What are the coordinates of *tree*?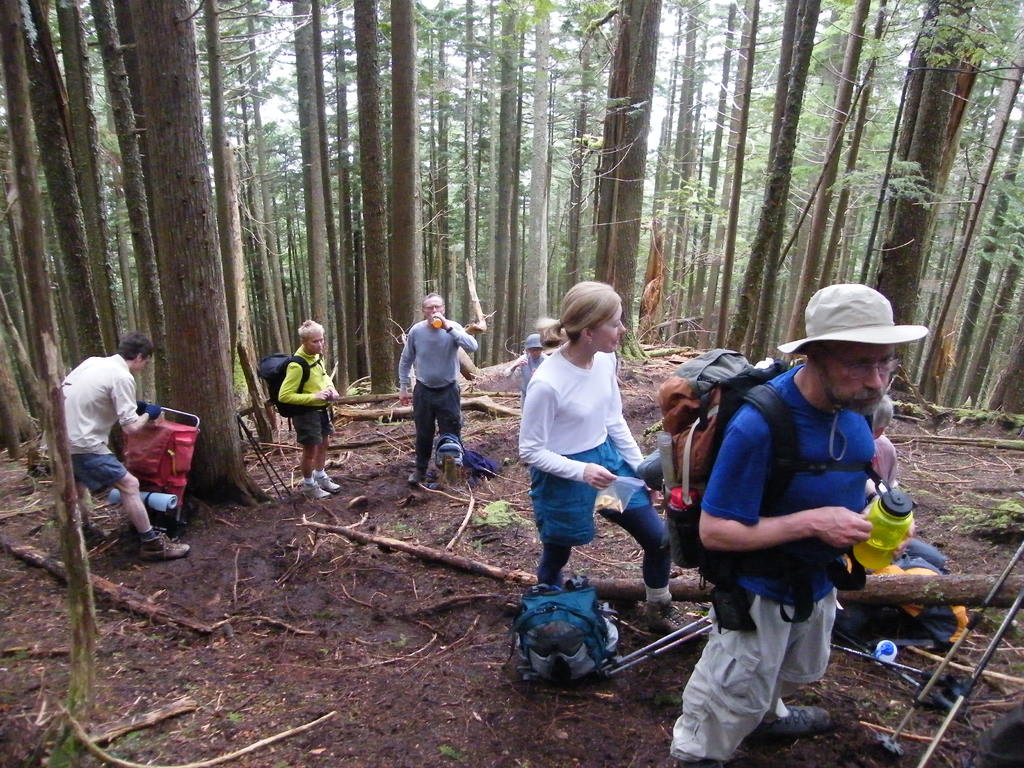
[355,0,408,405].
